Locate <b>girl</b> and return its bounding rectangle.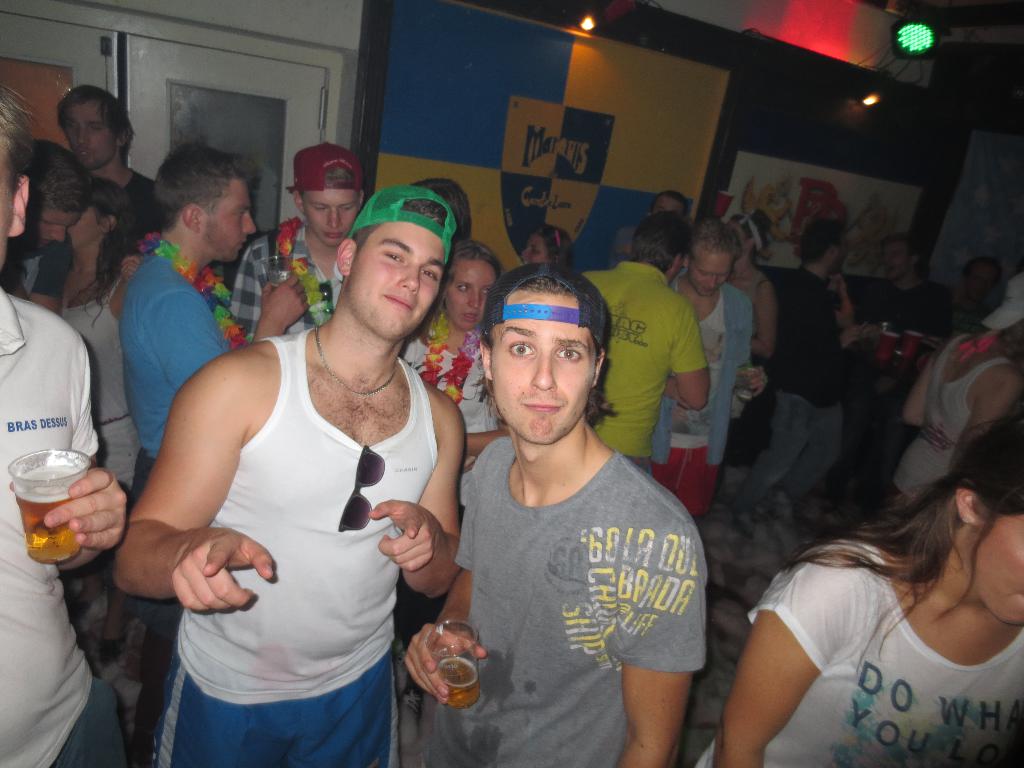
bbox(397, 237, 500, 457).
